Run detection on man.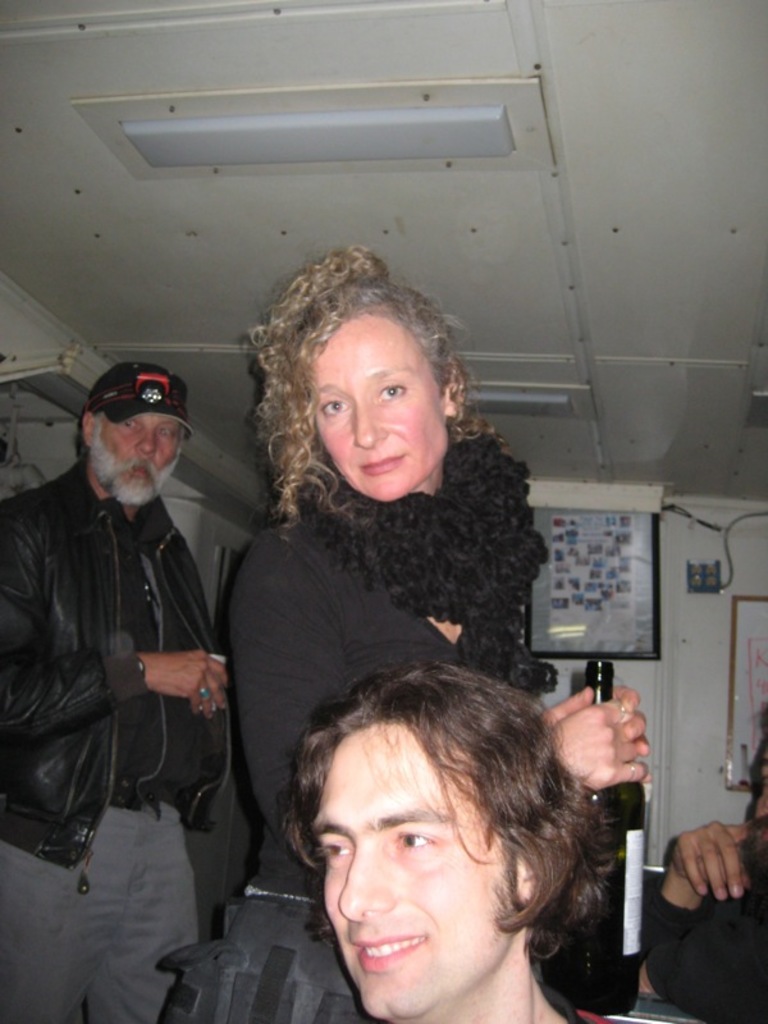
Result: [15,339,243,919].
